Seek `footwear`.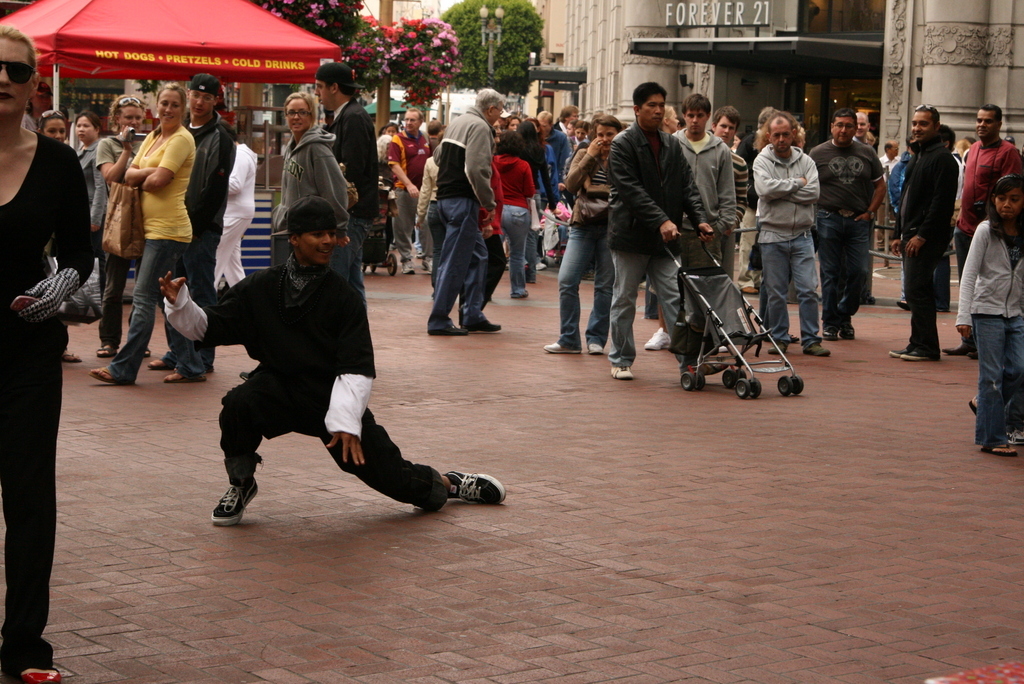
l=586, t=341, r=604, b=355.
